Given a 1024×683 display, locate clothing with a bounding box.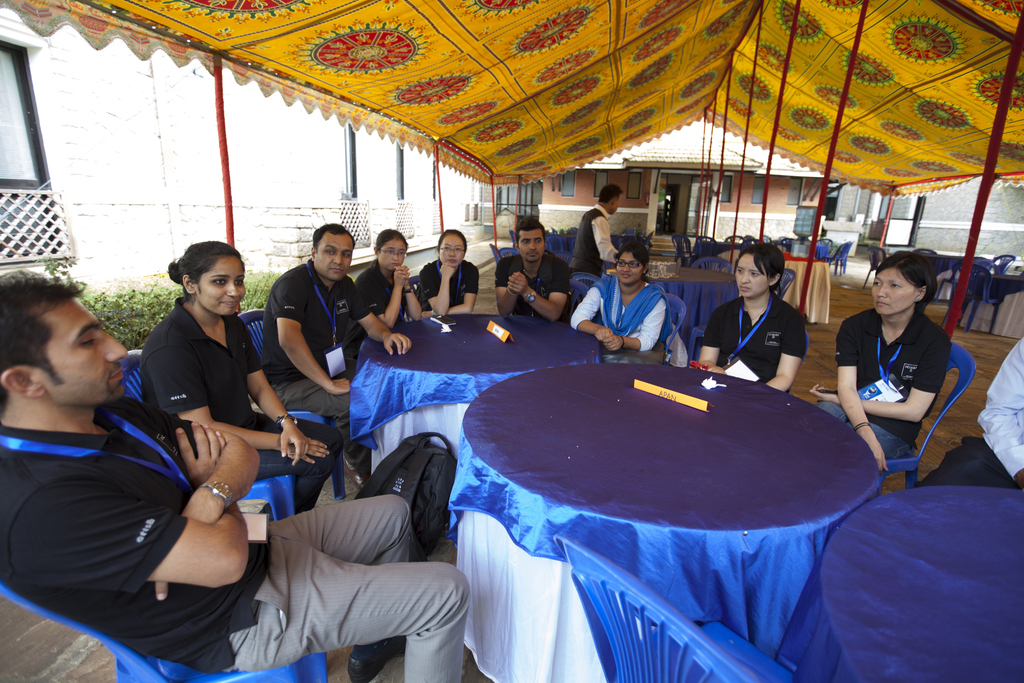
Located: l=141, t=299, r=348, b=509.
